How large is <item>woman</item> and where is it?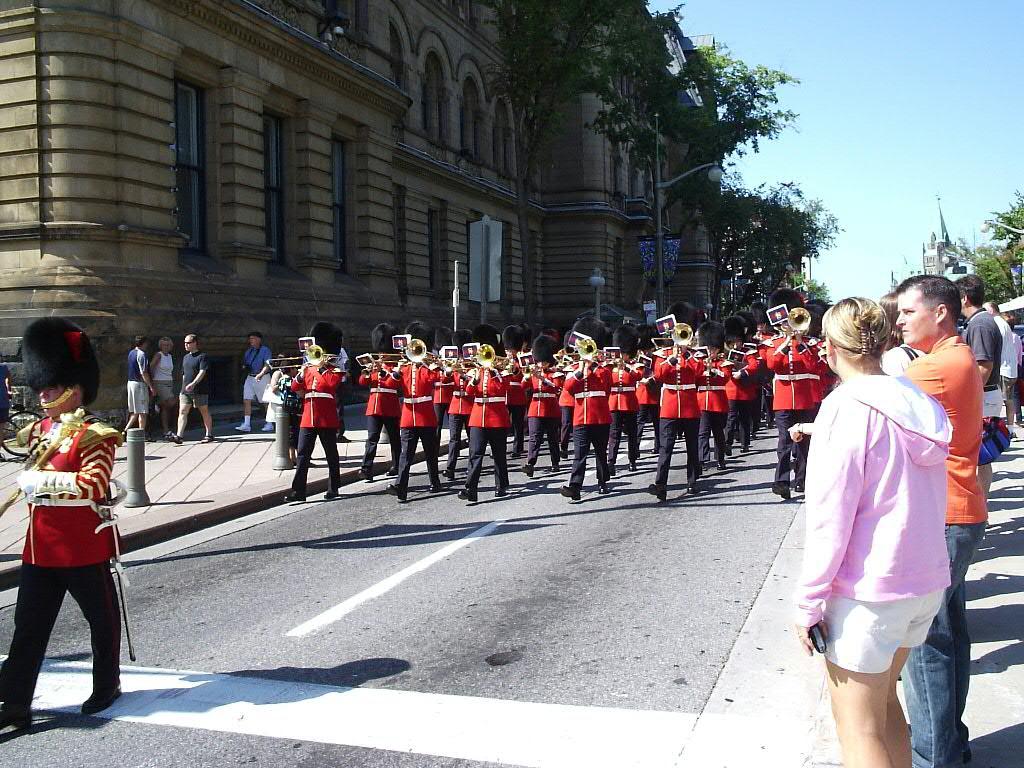
Bounding box: select_region(804, 279, 968, 759).
